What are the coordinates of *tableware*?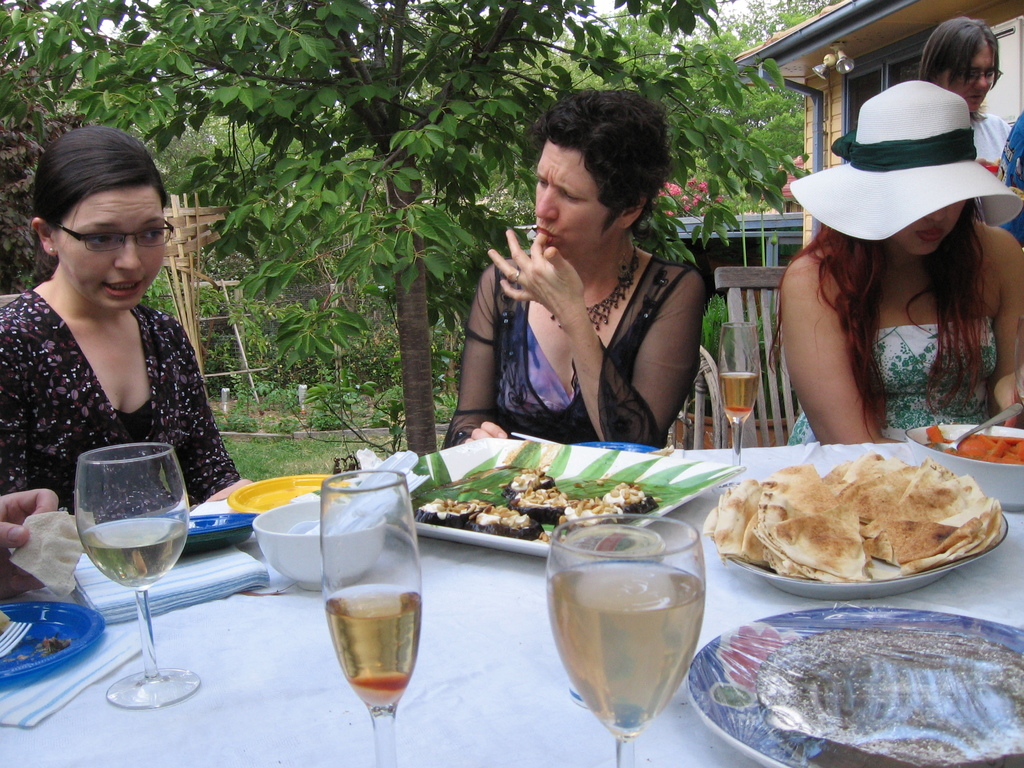
select_region(0, 598, 113, 686).
